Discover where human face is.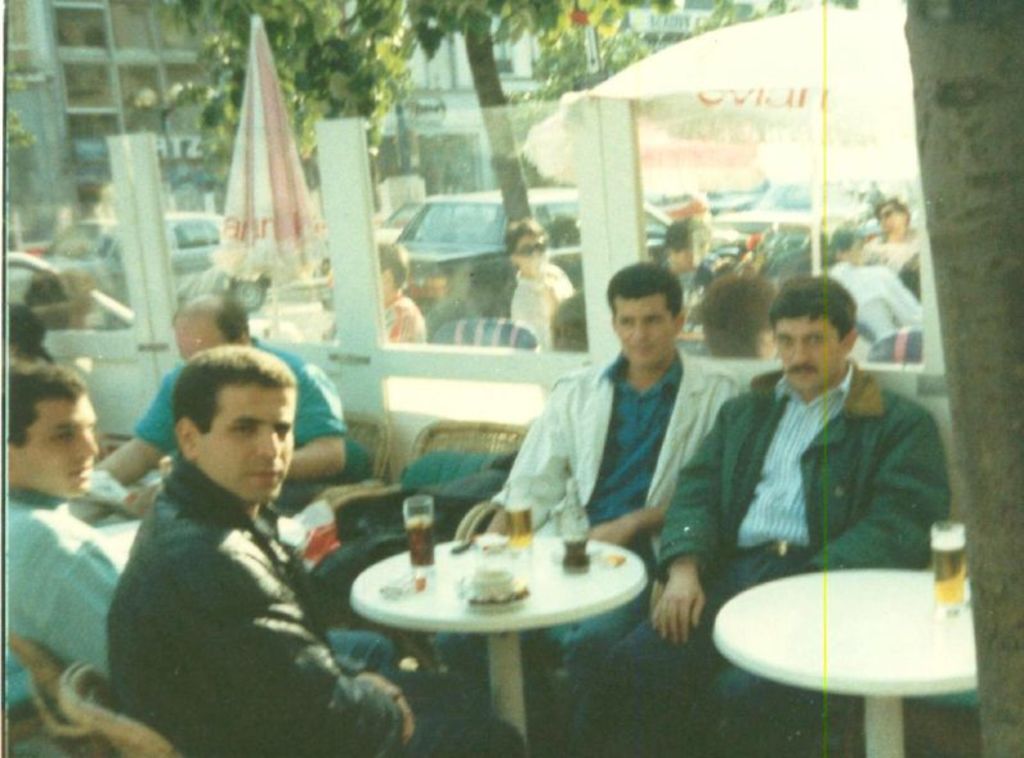
Discovered at left=608, top=282, right=685, bottom=362.
